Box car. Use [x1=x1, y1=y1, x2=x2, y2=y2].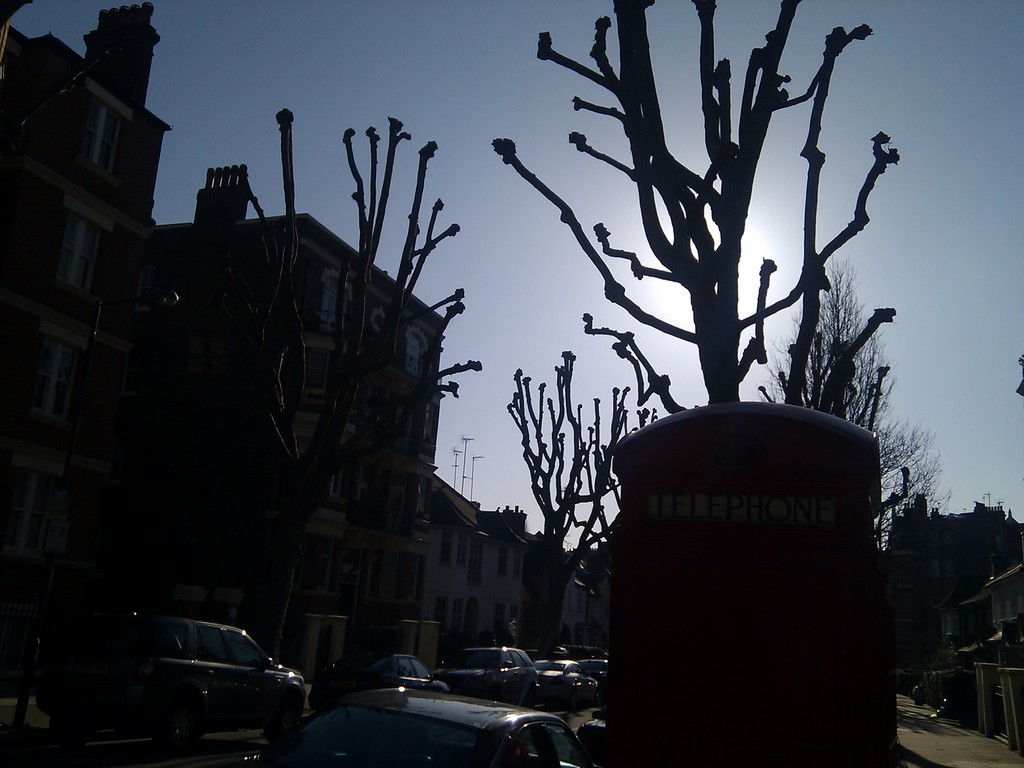
[x1=61, y1=609, x2=300, y2=755].
